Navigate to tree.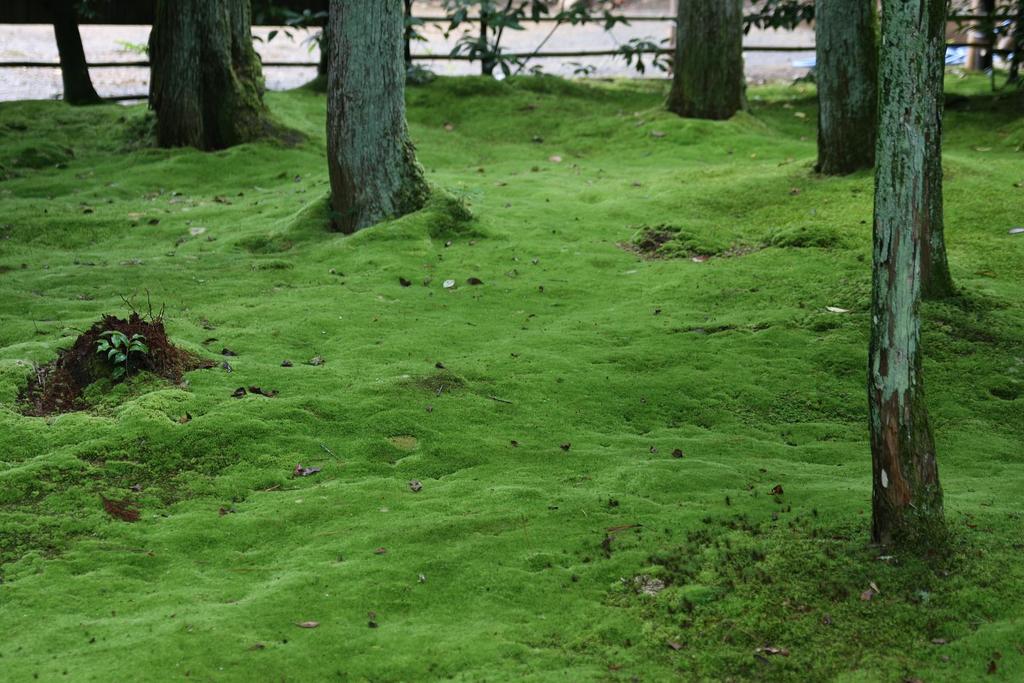
Navigation target: 866,0,952,555.
